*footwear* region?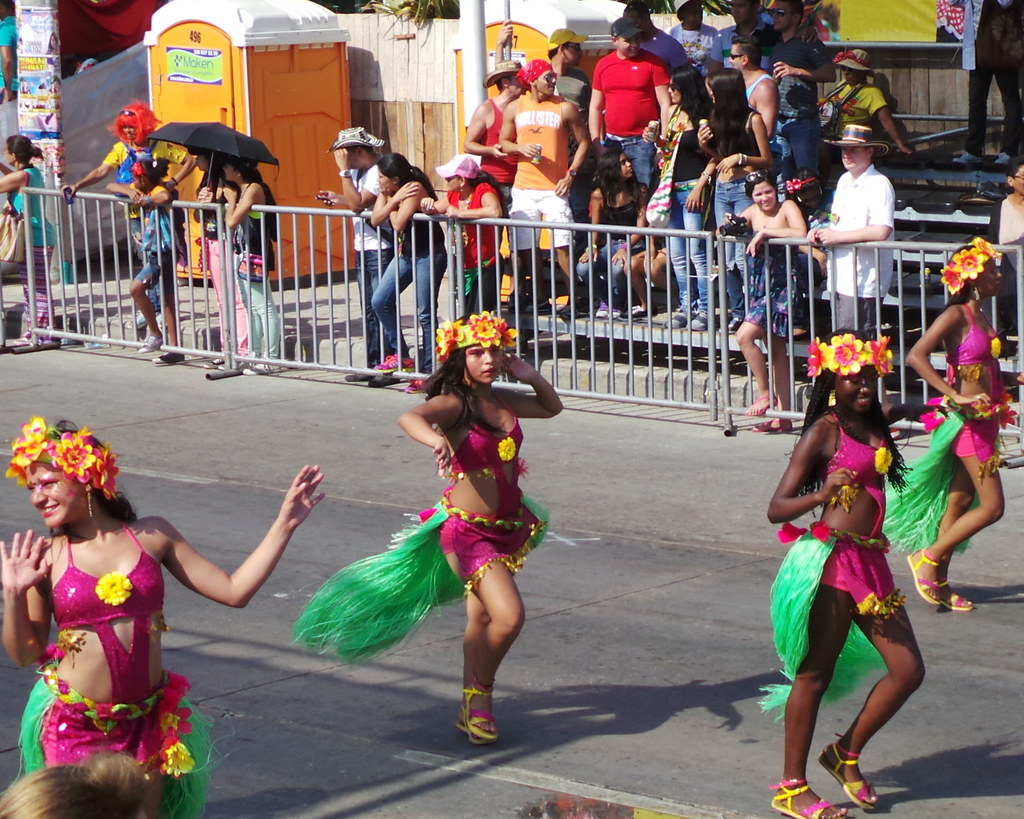
detection(375, 353, 414, 369)
